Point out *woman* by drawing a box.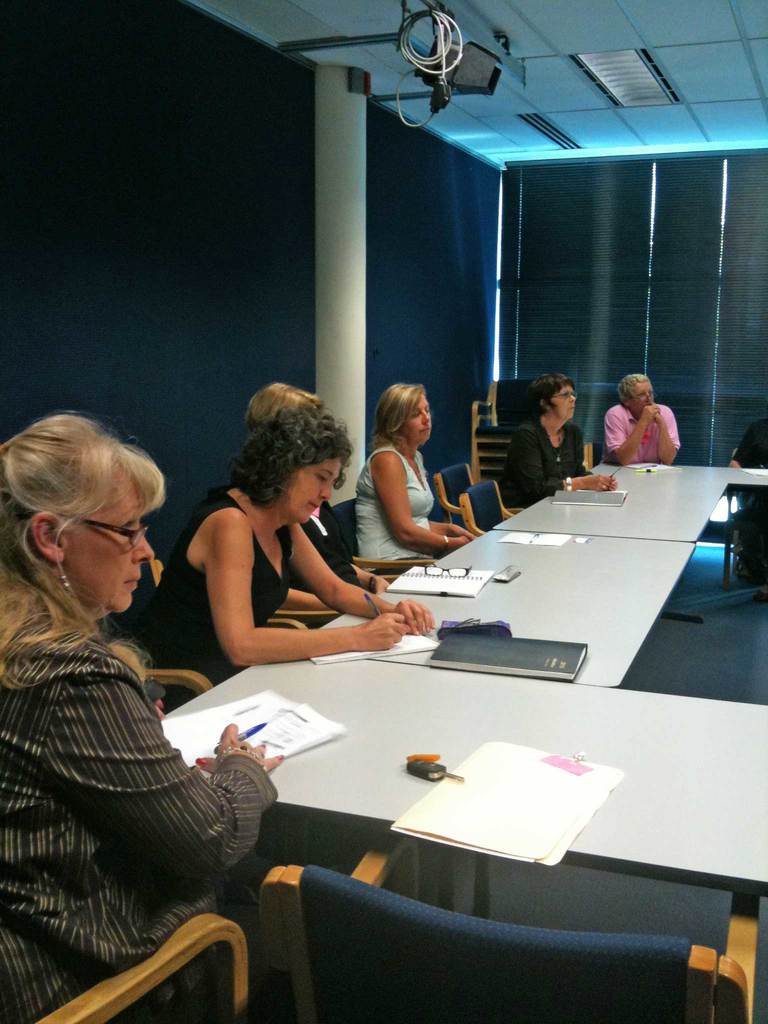
locate(502, 359, 616, 515).
